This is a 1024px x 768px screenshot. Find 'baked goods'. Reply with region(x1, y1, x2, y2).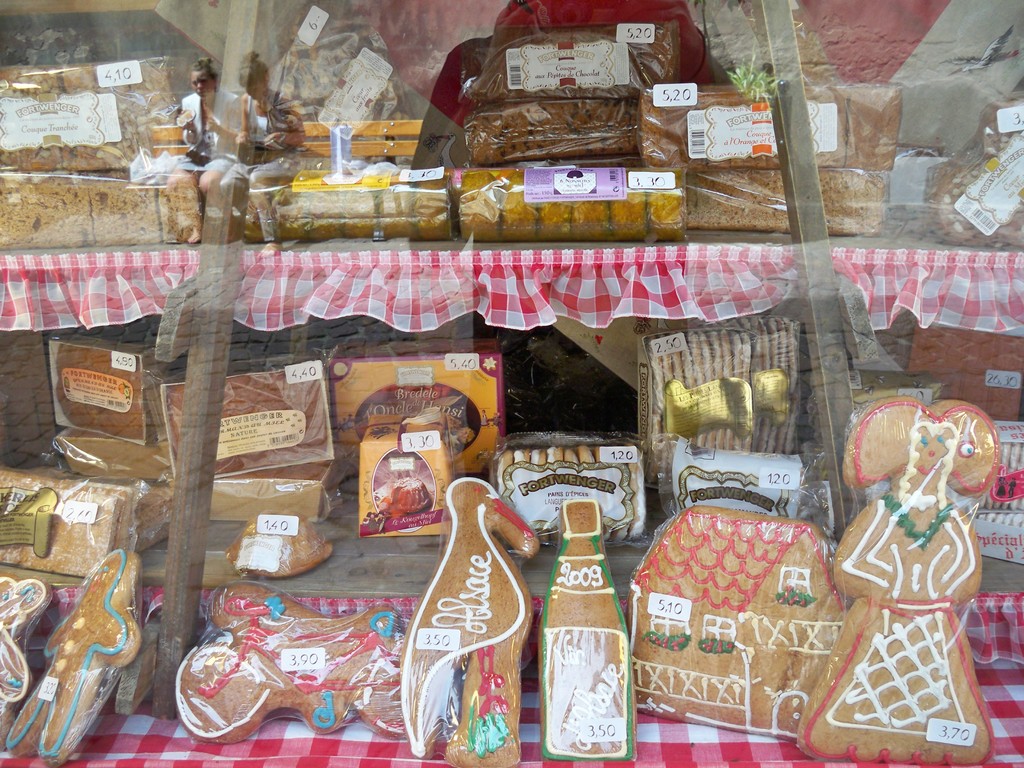
region(245, 504, 340, 591).
